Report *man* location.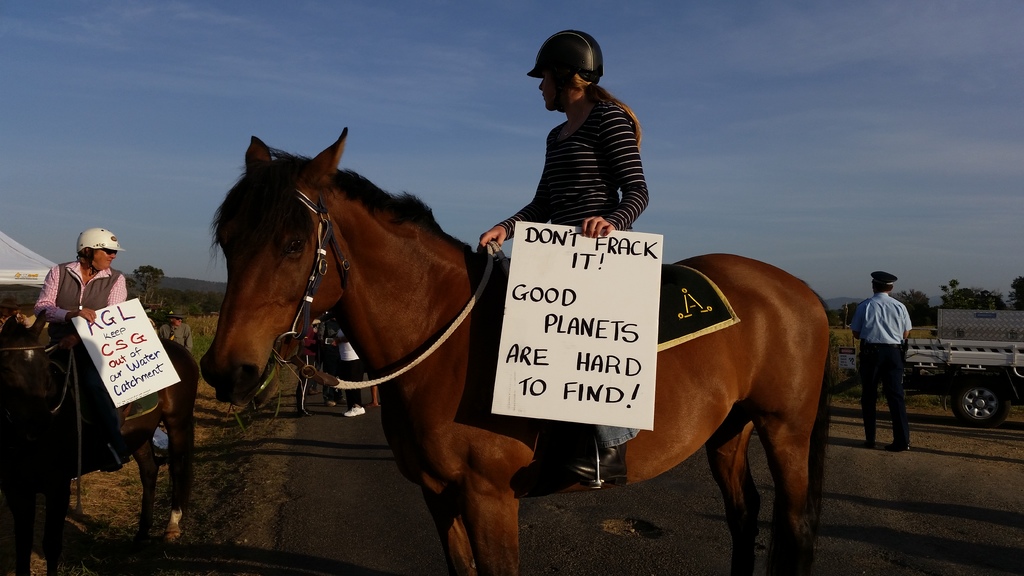
Report: locate(855, 270, 929, 446).
